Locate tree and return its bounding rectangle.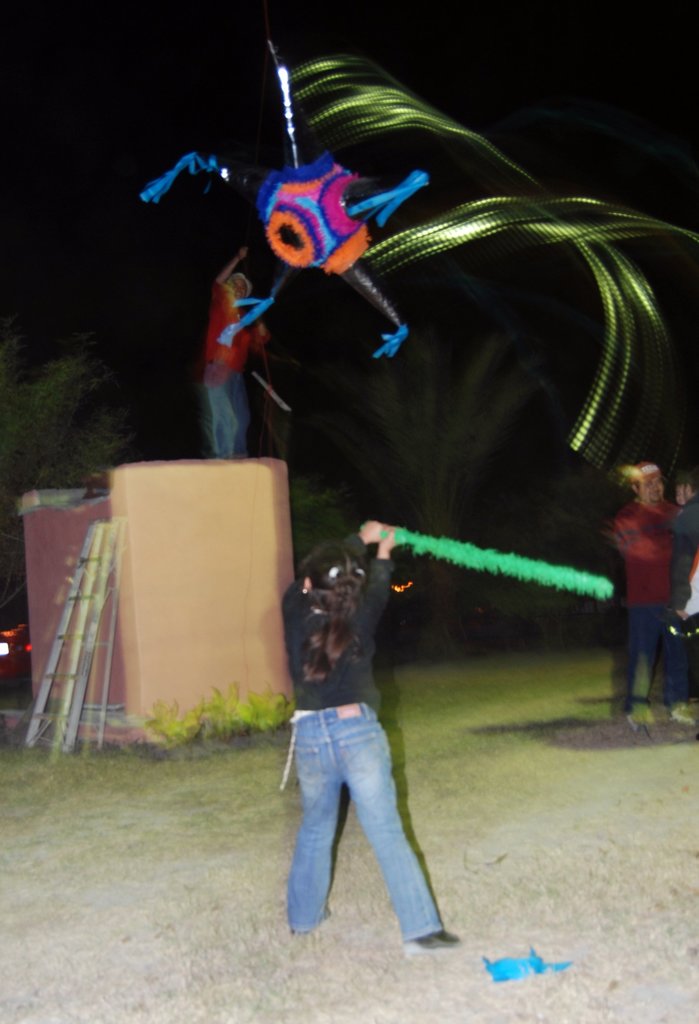
rect(279, 456, 363, 579).
